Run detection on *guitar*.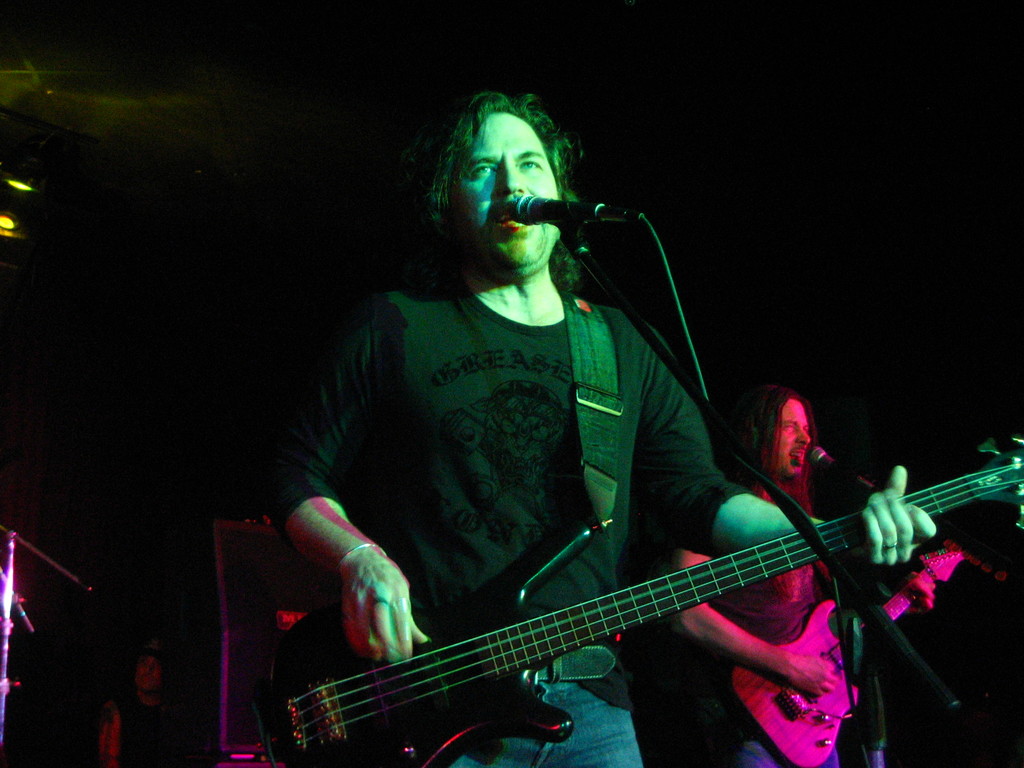
Result: pyautogui.locateOnScreen(227, 455, 989, 767).
